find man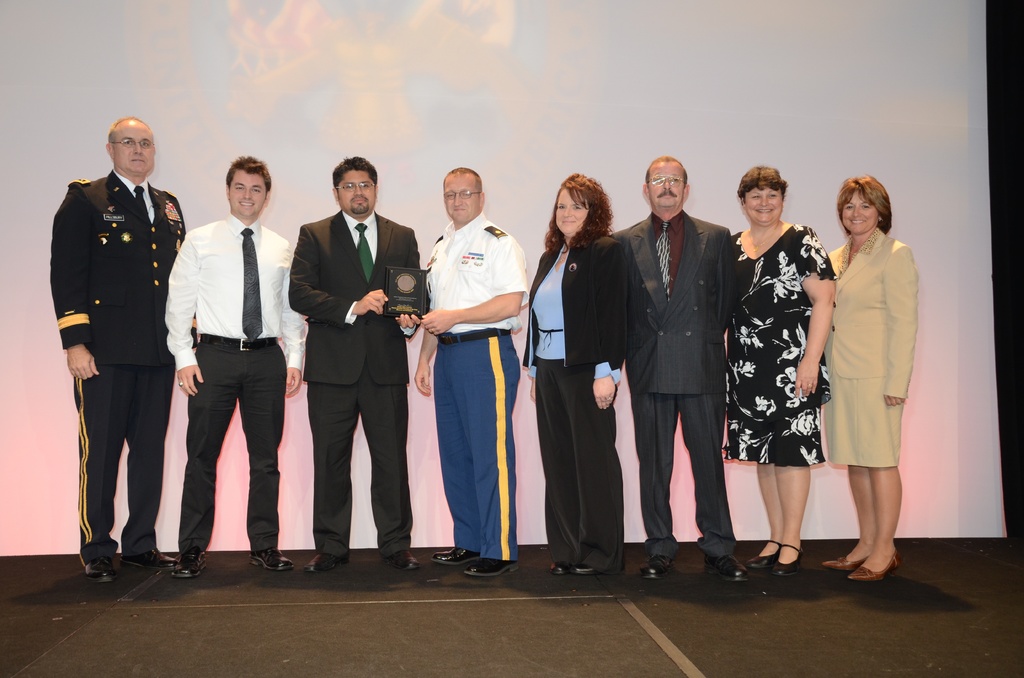
[164,157,309,575]
